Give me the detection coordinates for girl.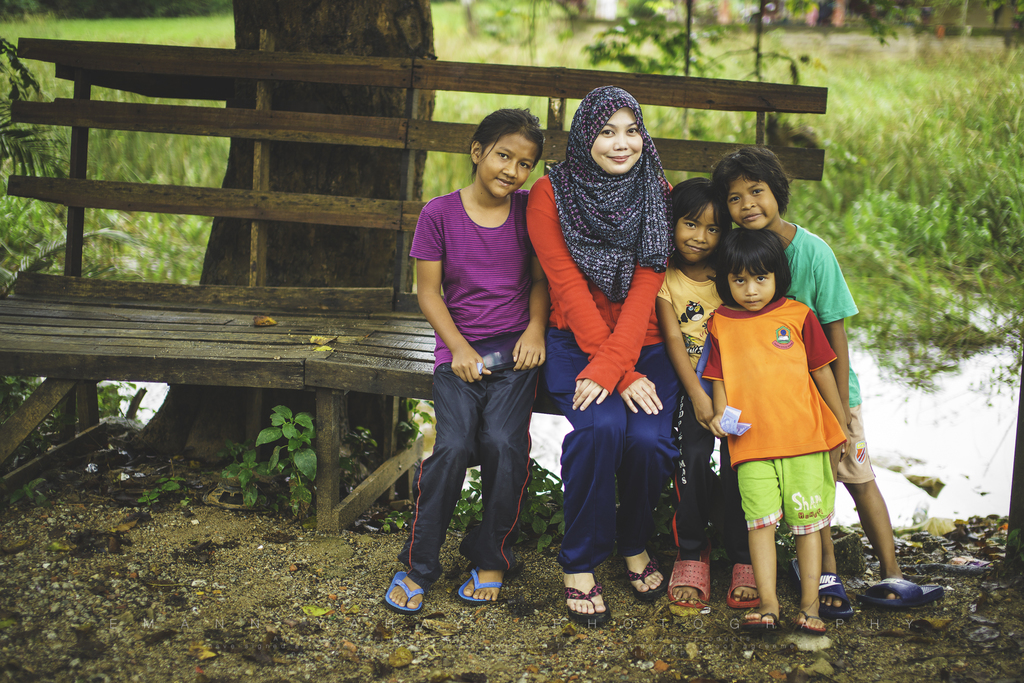
{"x1": 705, "y1": 139, "x2": 951, "y2": 616}.
